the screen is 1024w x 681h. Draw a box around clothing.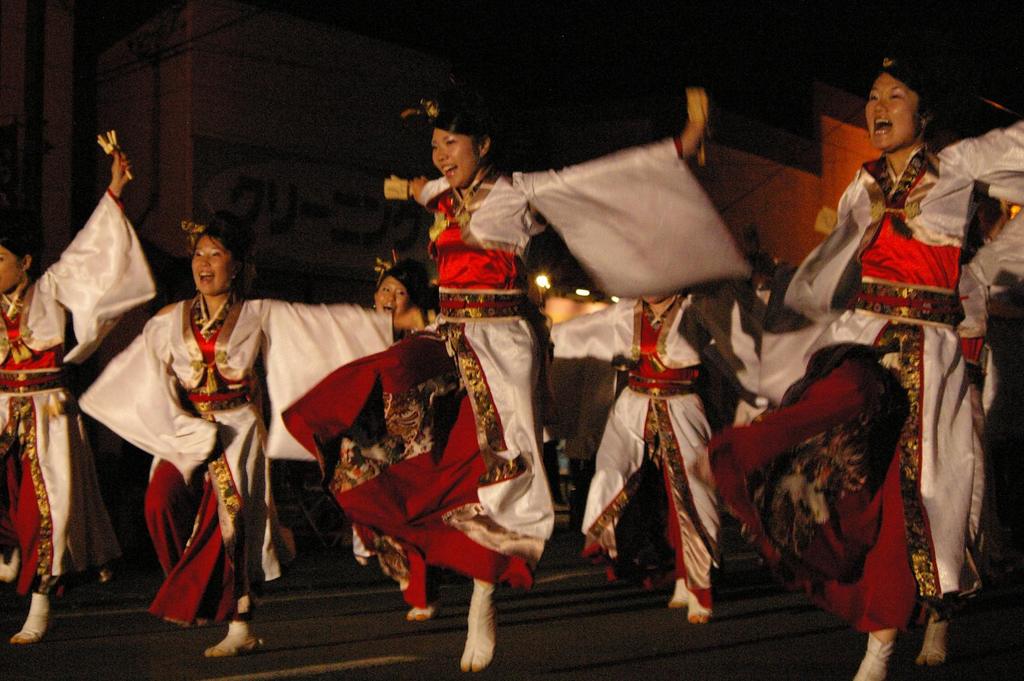
pyautogui.locateOnScreen(544, 283, 746, 602).
